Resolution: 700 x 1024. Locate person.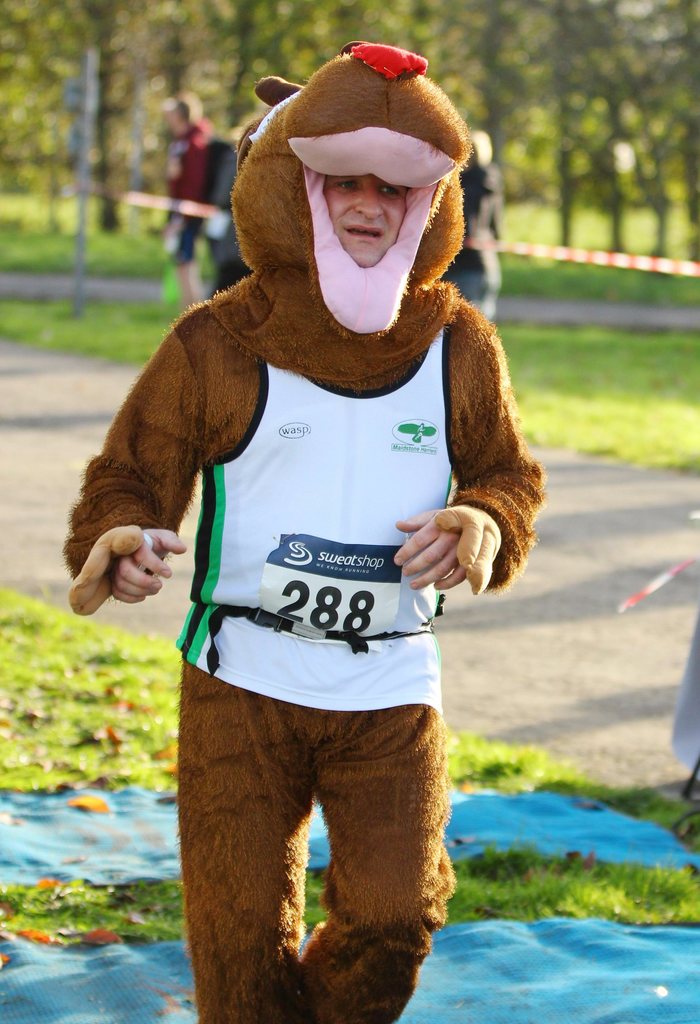
<box>88,26,545,1018</box>.
